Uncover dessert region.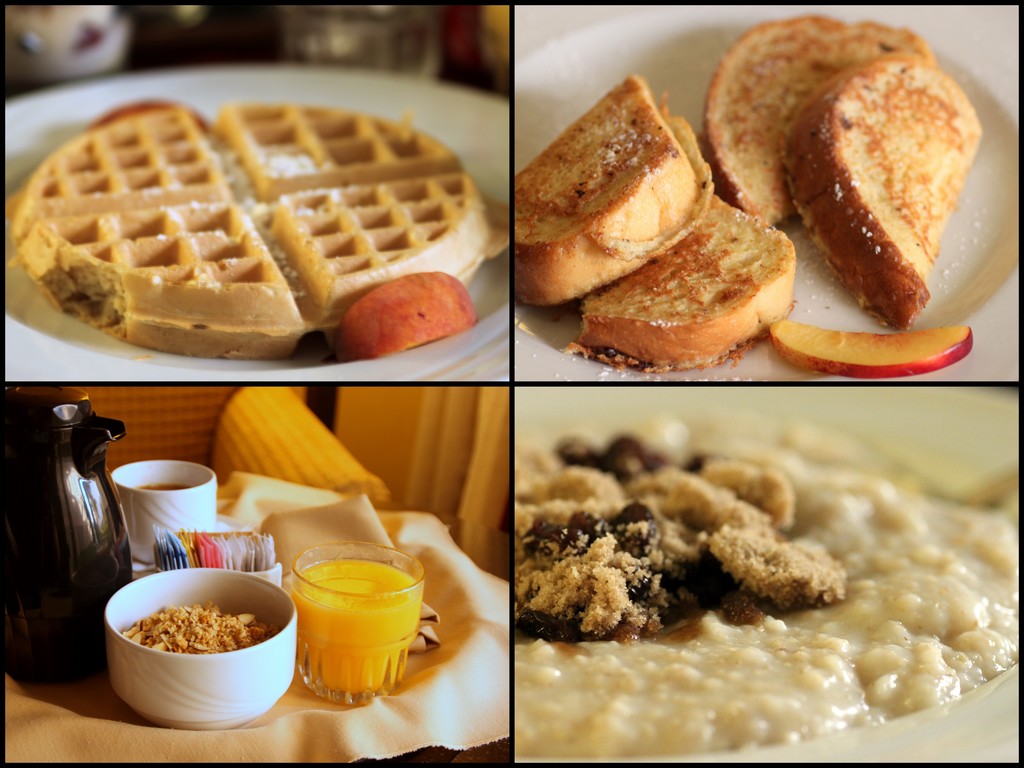
Uncovered: select_region(702, 16, 932, 225).
